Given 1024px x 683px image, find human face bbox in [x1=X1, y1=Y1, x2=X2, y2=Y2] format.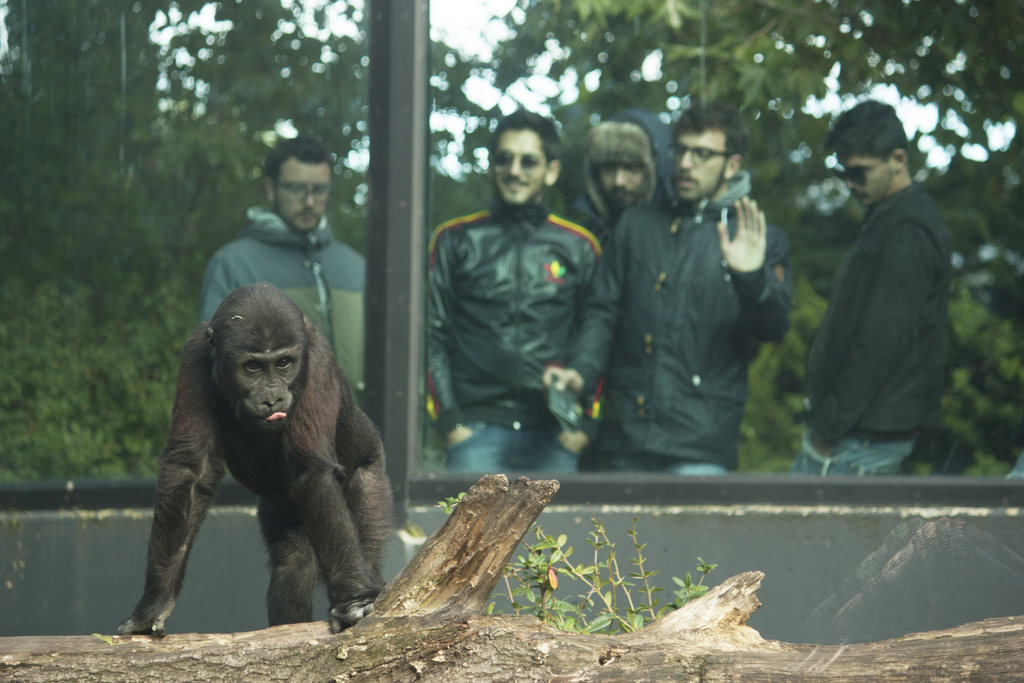
[x1=490, y1=126, x2=545, y2=198].
